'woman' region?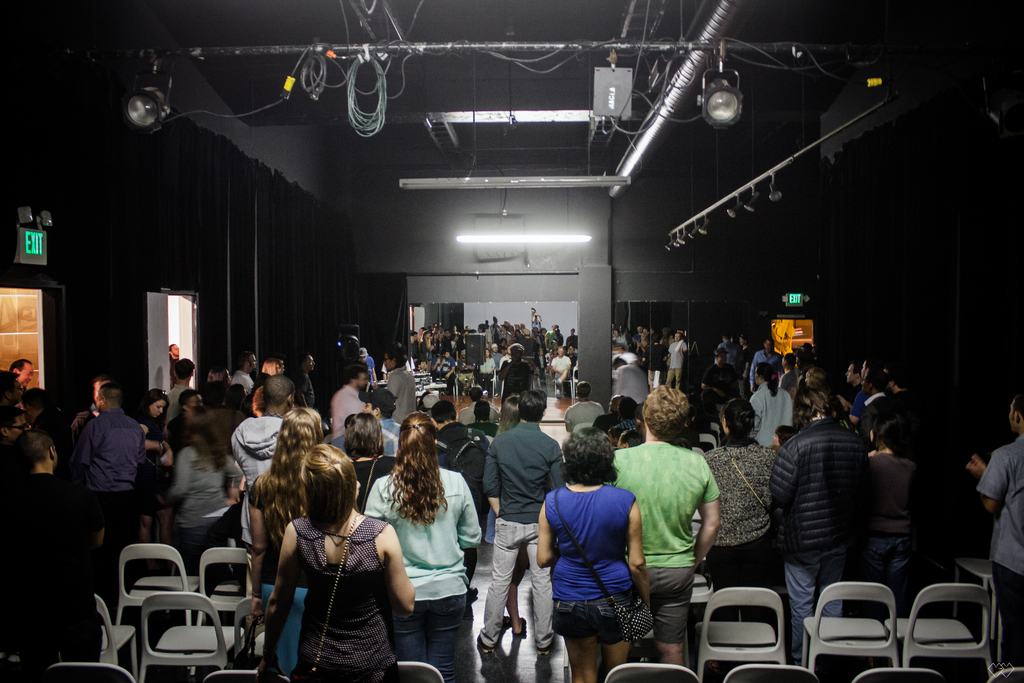
locate(536, 430, 652, 682)
